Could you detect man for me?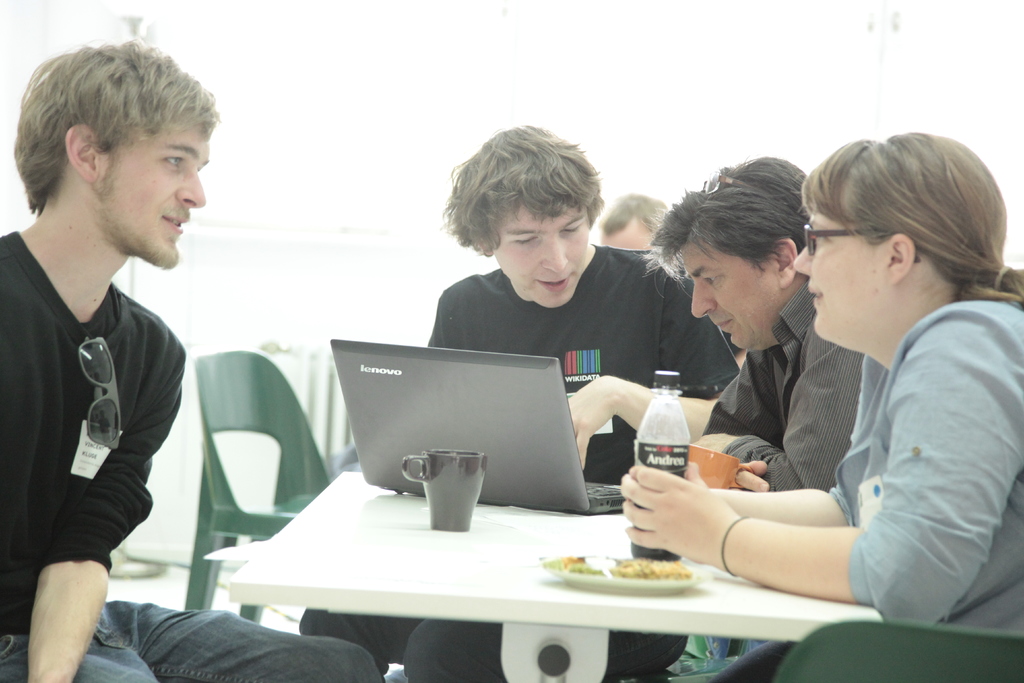
Detection result: 0, 44, 227, 668.
